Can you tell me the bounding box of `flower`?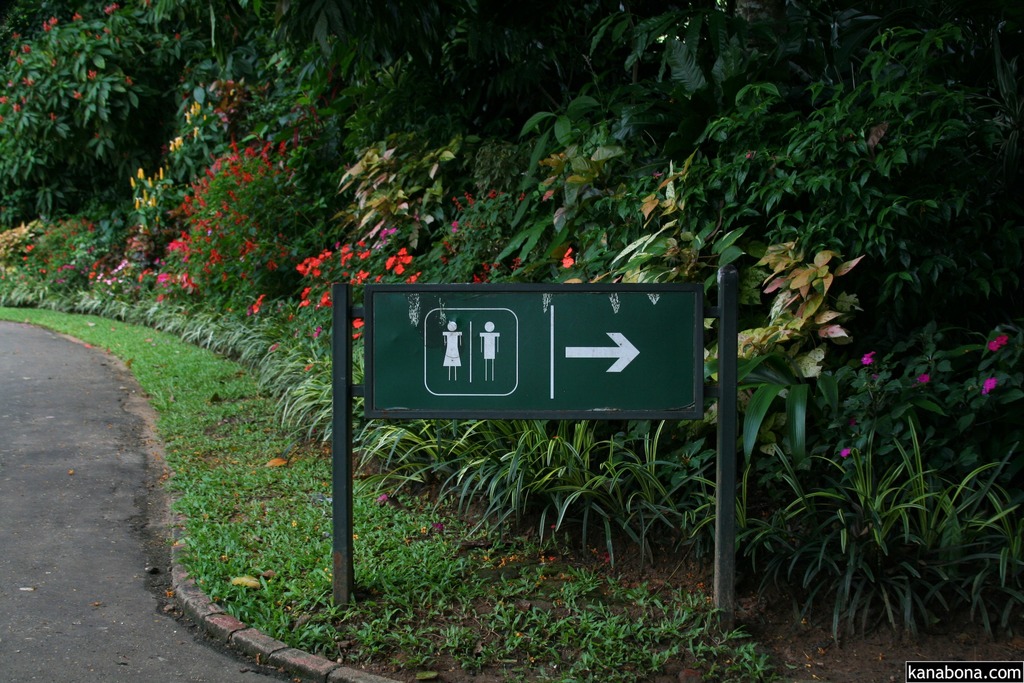
<bbox>916, 368, 934, 387</bbox>.
